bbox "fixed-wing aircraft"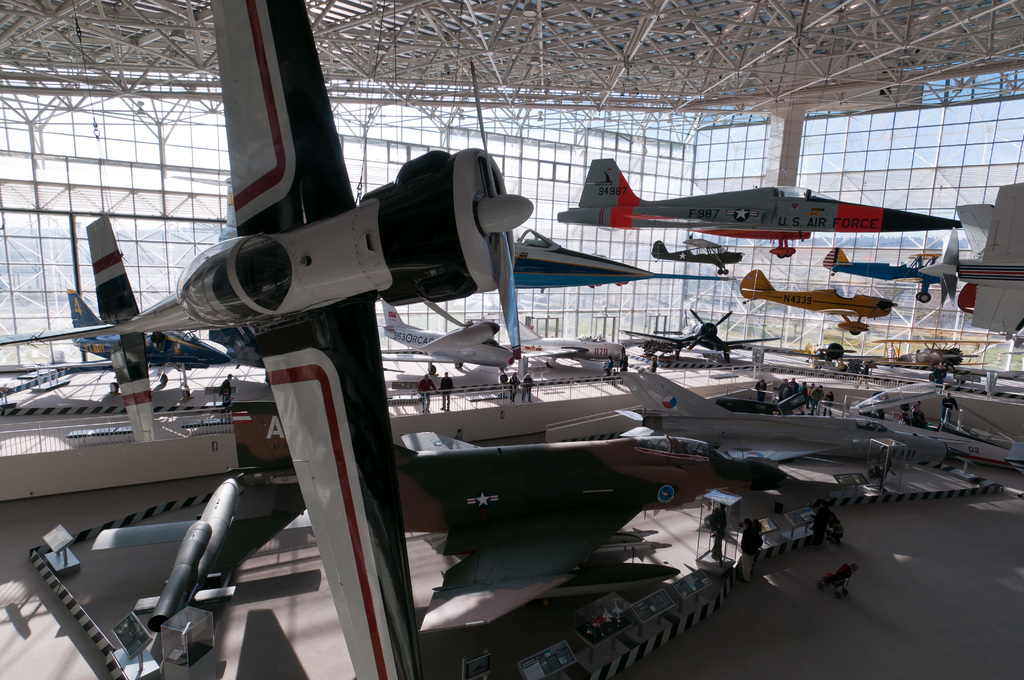
[555, 151, 965, 259]
